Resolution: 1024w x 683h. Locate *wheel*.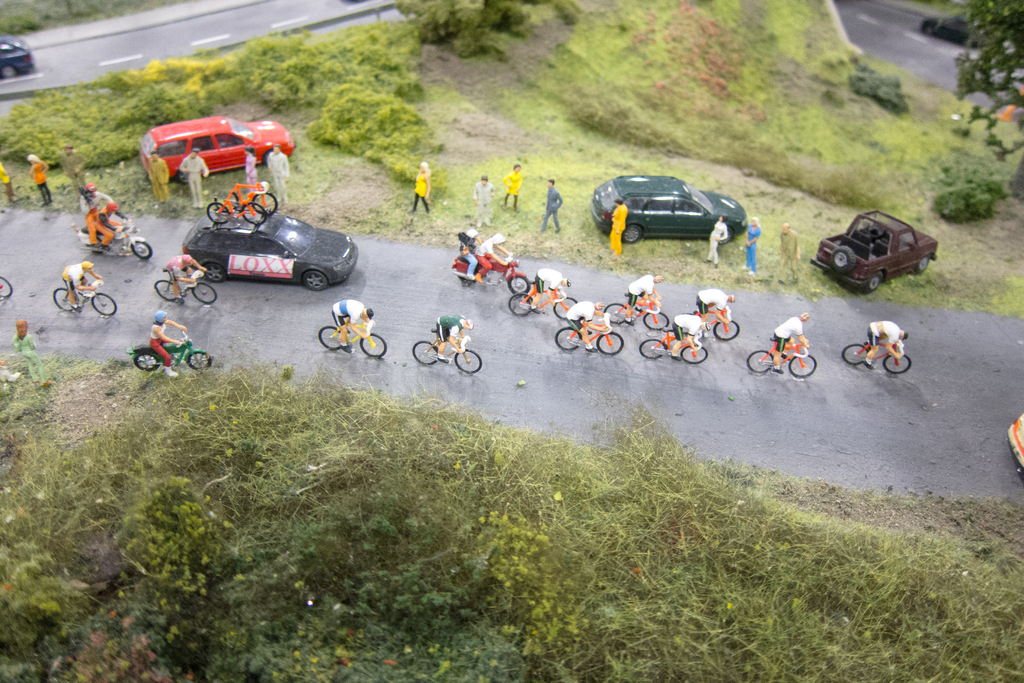
(x1=132, y1=242, x2=150, y2=260).
